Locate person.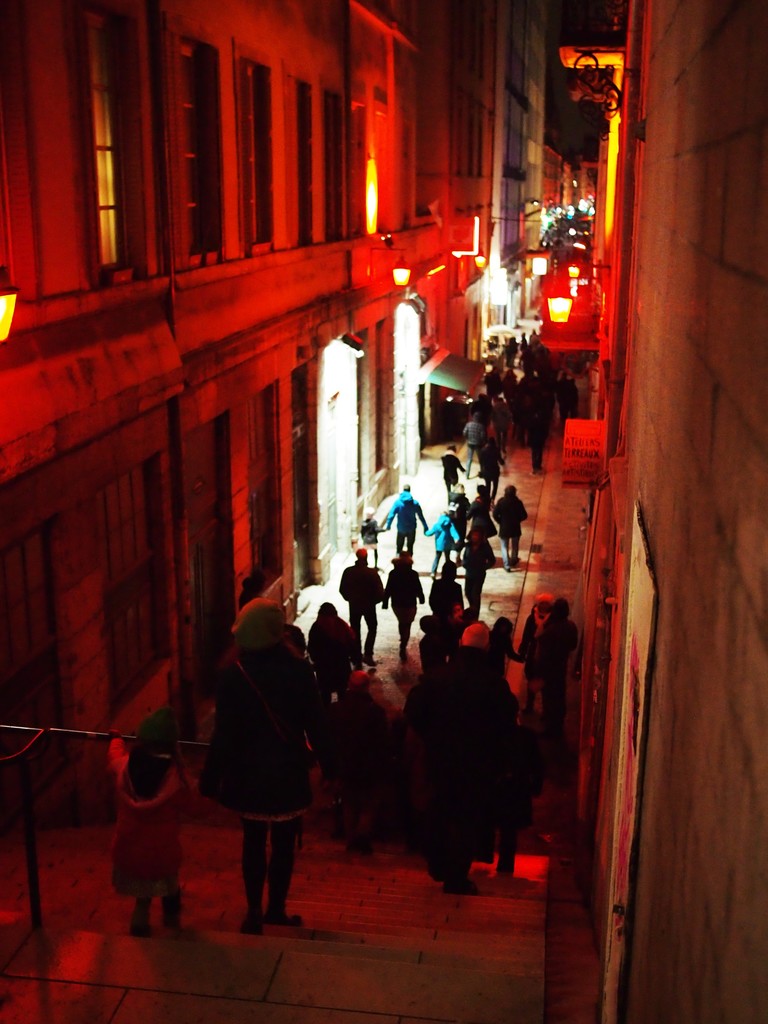
Bounding box: (left=424, top=500, right=463, bottom=588).
